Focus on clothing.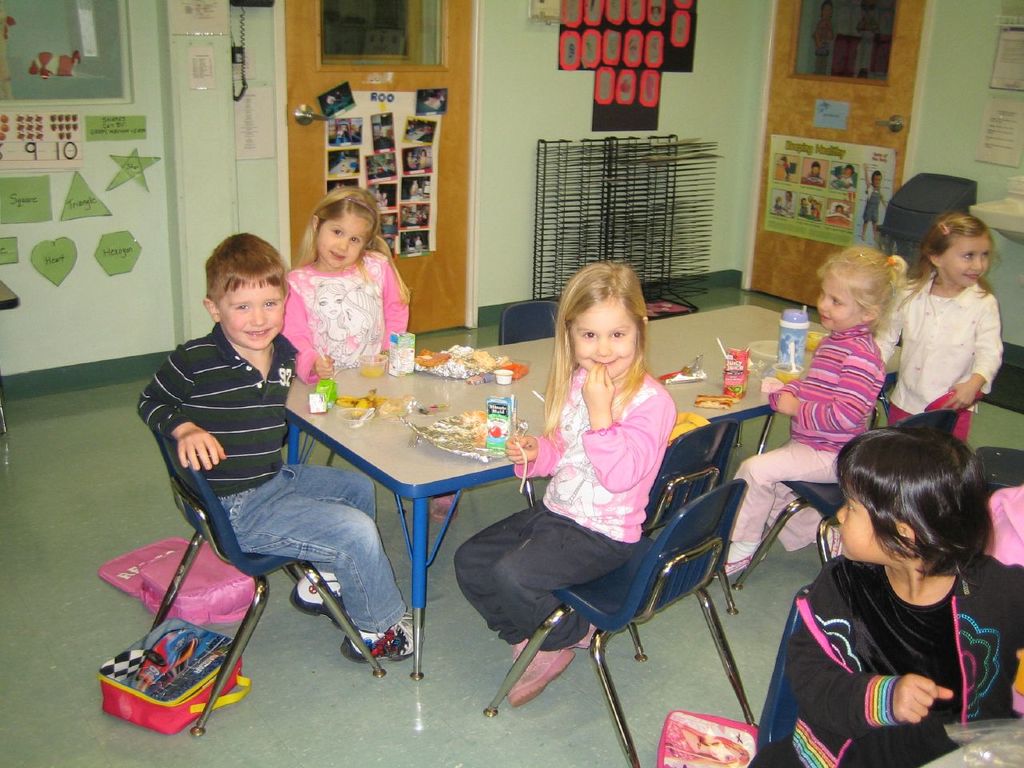
Focused at detection(130, 334, 406, 636).
